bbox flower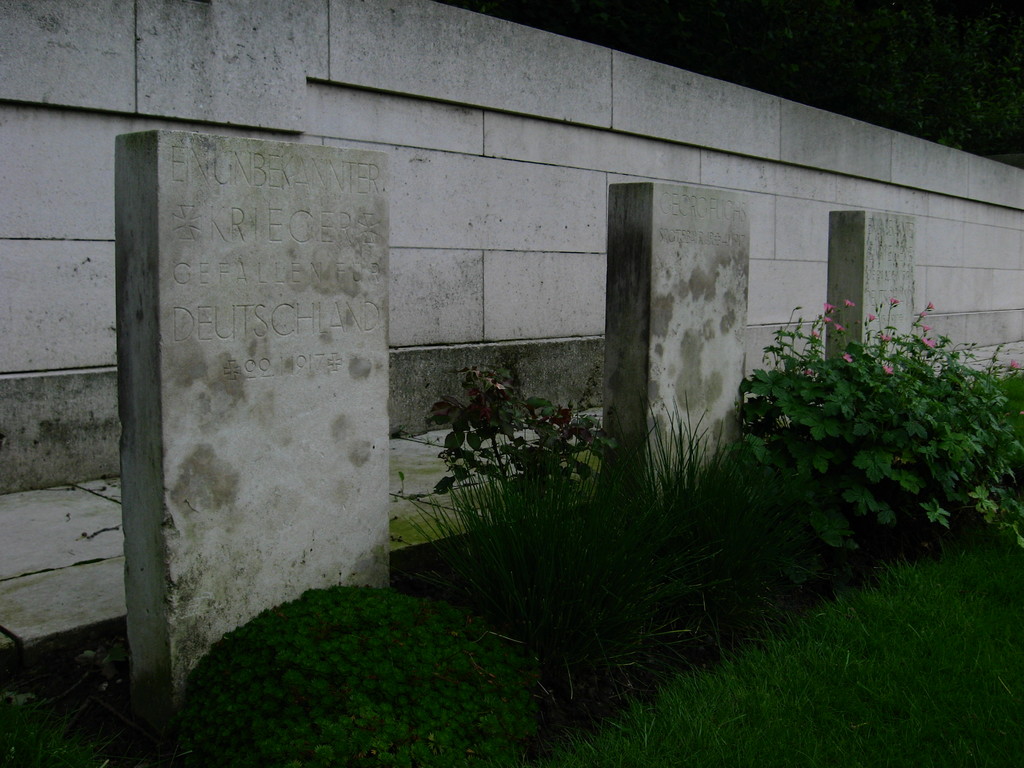
879, 336, 890, 341
